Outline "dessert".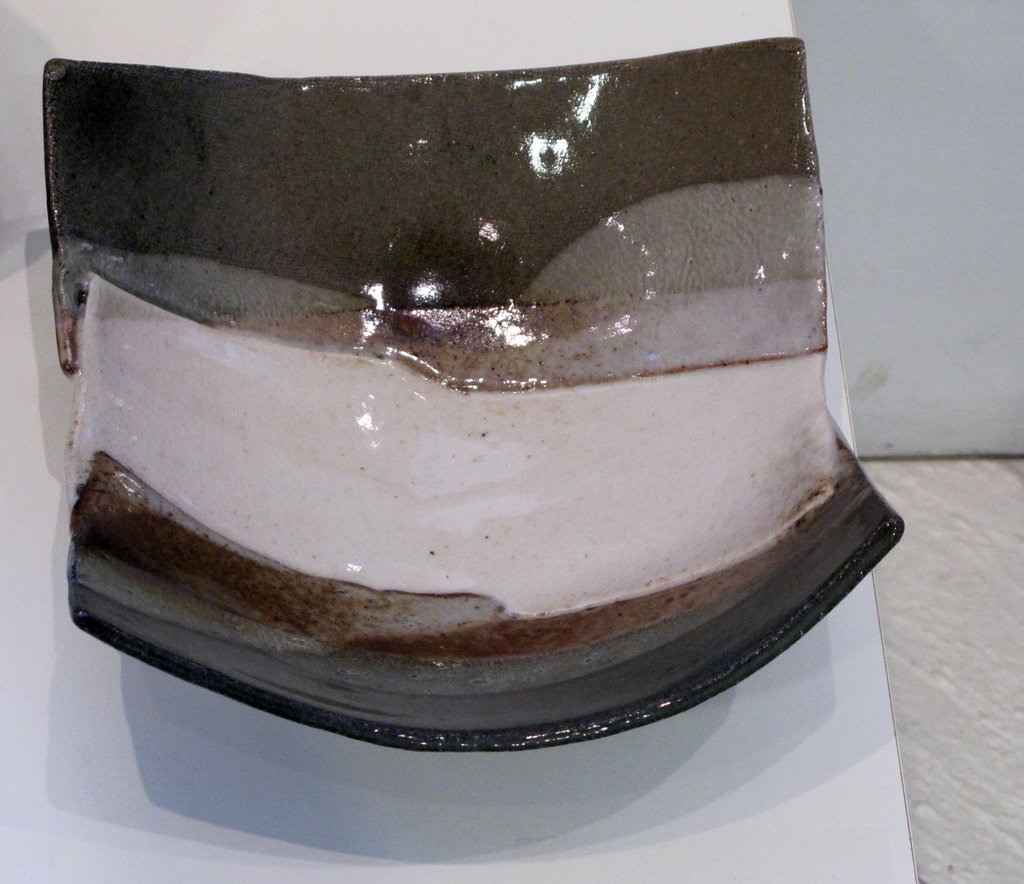
Outline: select_region(70, 33, 852, 732).
